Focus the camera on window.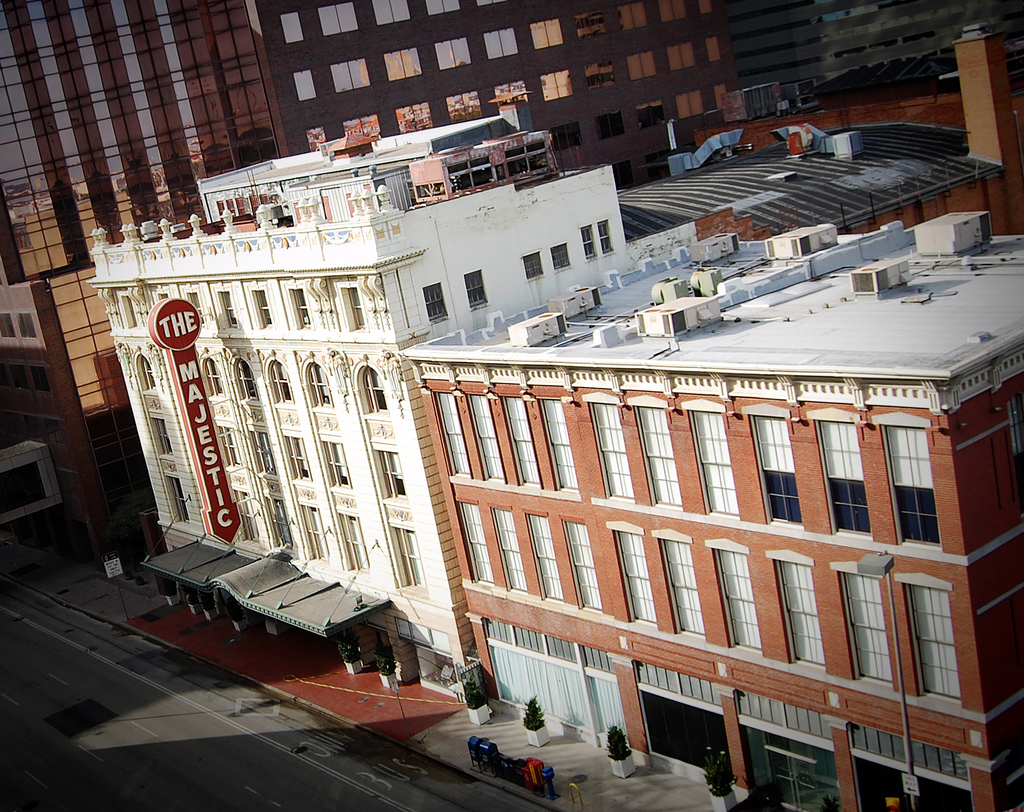
Focus region: bbox=[612, 156, 637, 190].
